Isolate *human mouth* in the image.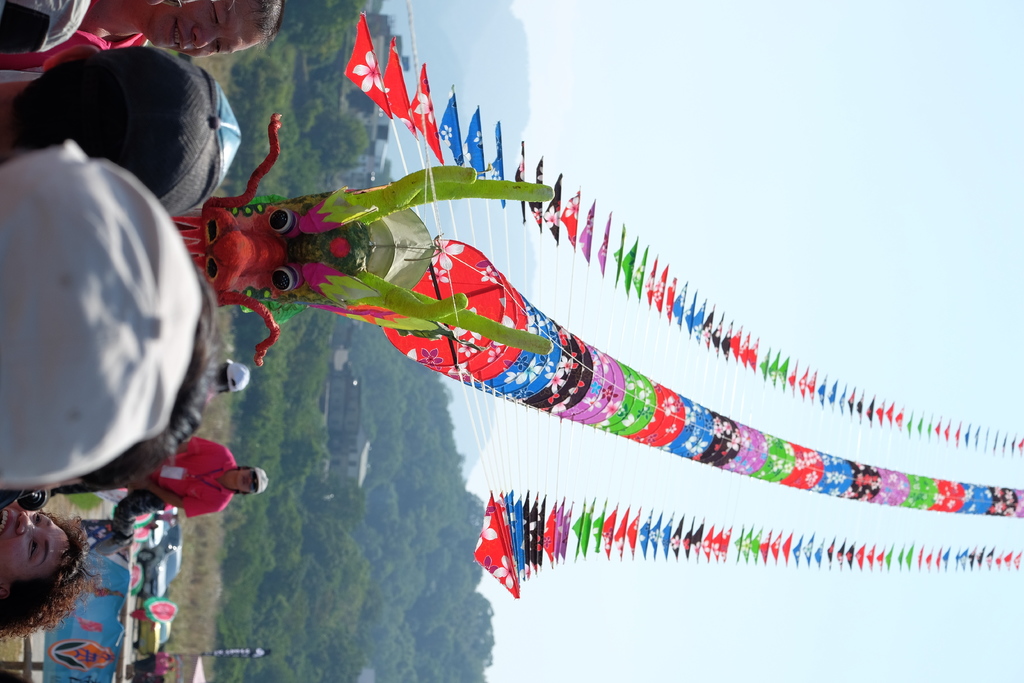
Isolated region: bbox=(2, 508, 14, 534).
